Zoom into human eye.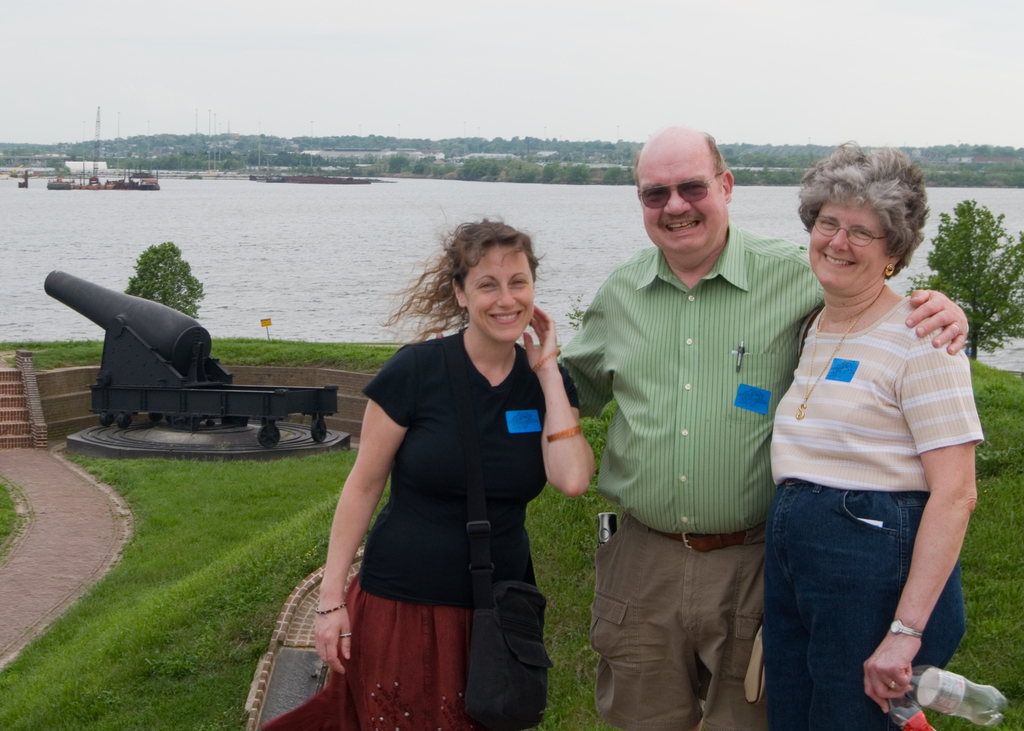
Zoom target: [x1=851, y1=230, x2=870, y2=239].
